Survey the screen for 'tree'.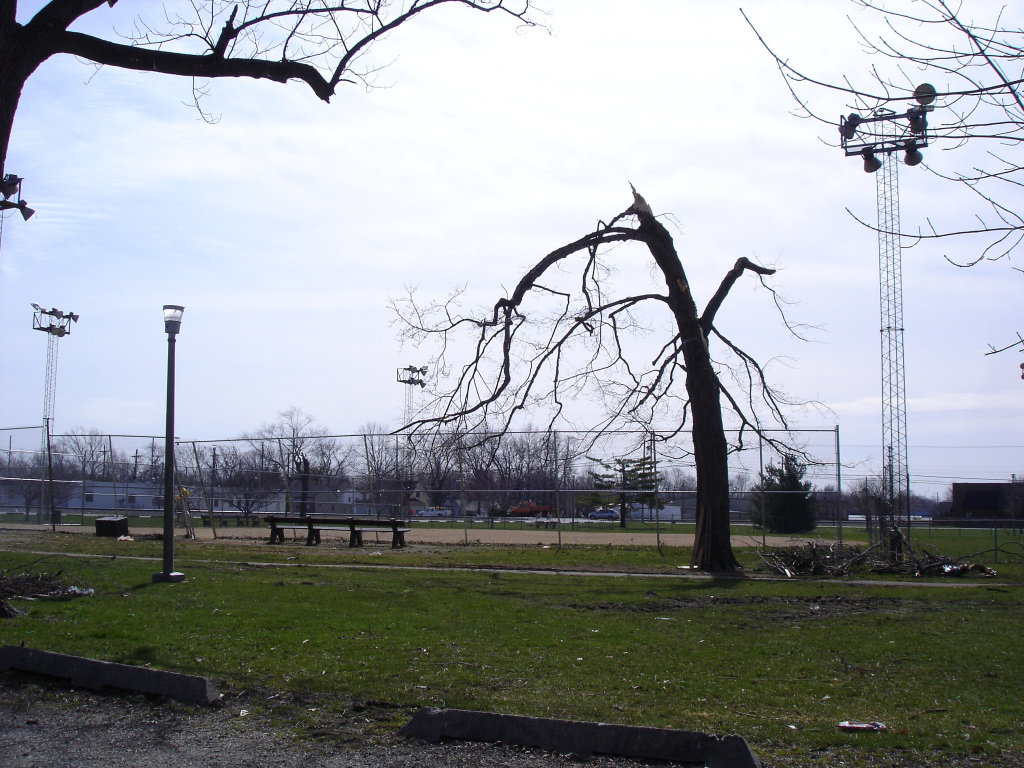
Survey found: rect(737, 0, 1023, 376).
